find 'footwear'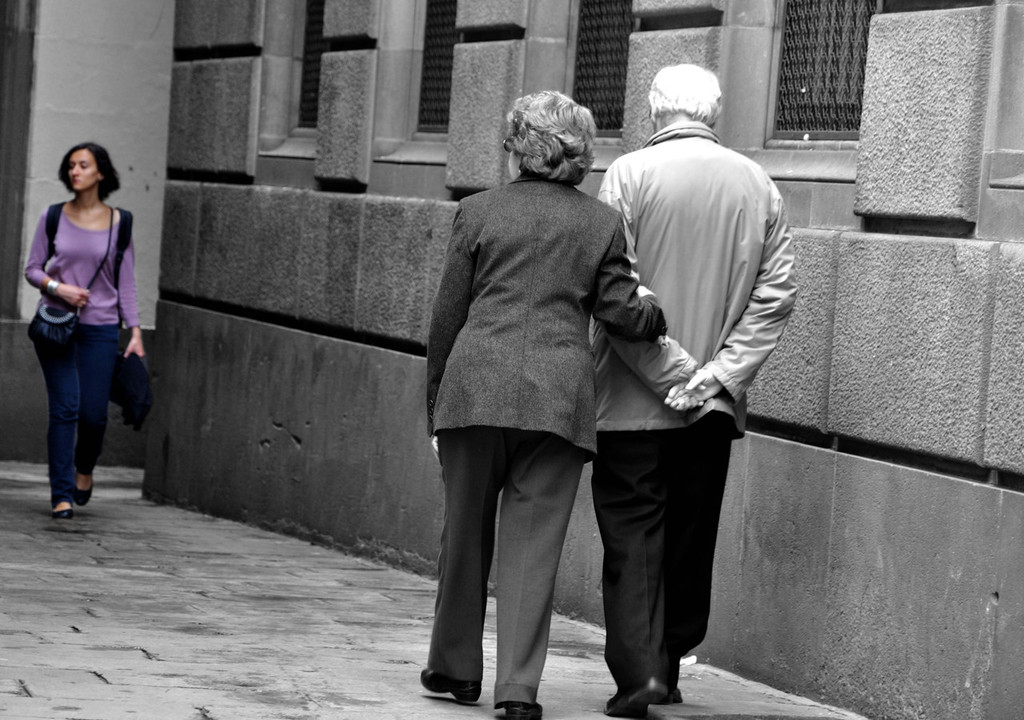
detection(52, 494, 76, 517)
